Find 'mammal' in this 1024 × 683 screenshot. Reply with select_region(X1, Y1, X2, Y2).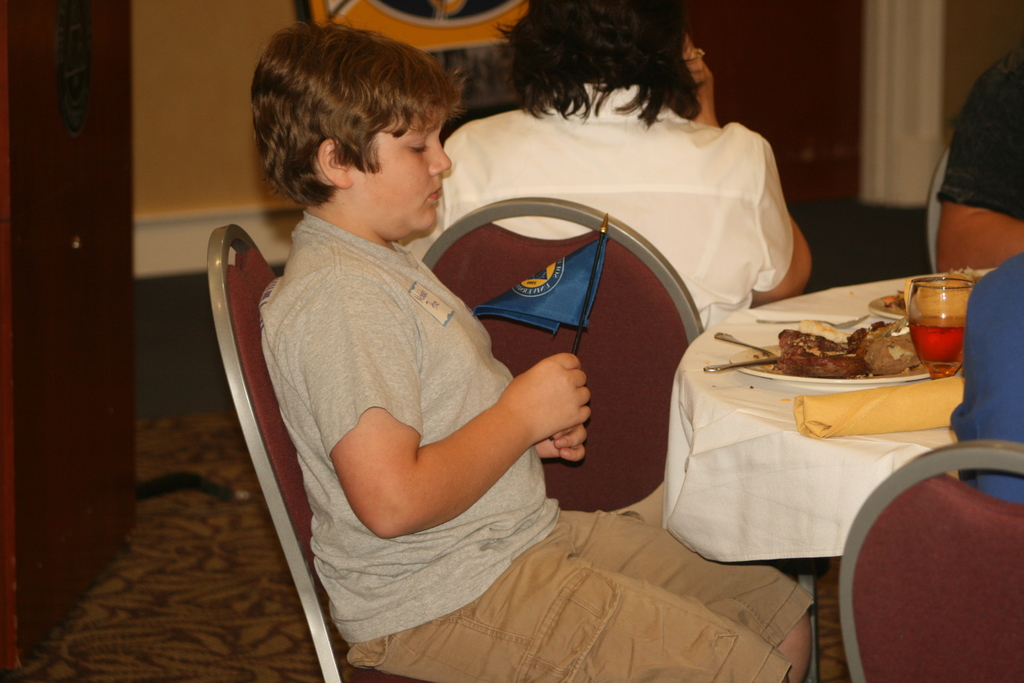
select_region(938, 44, 1023, 270).
